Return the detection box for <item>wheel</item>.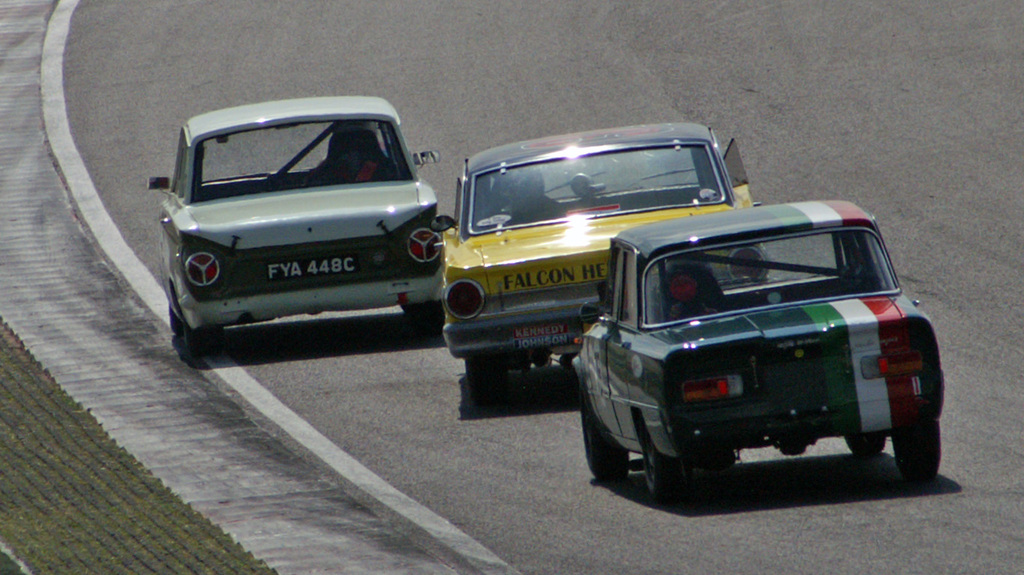
select_region(461, 353, 528, 393).
